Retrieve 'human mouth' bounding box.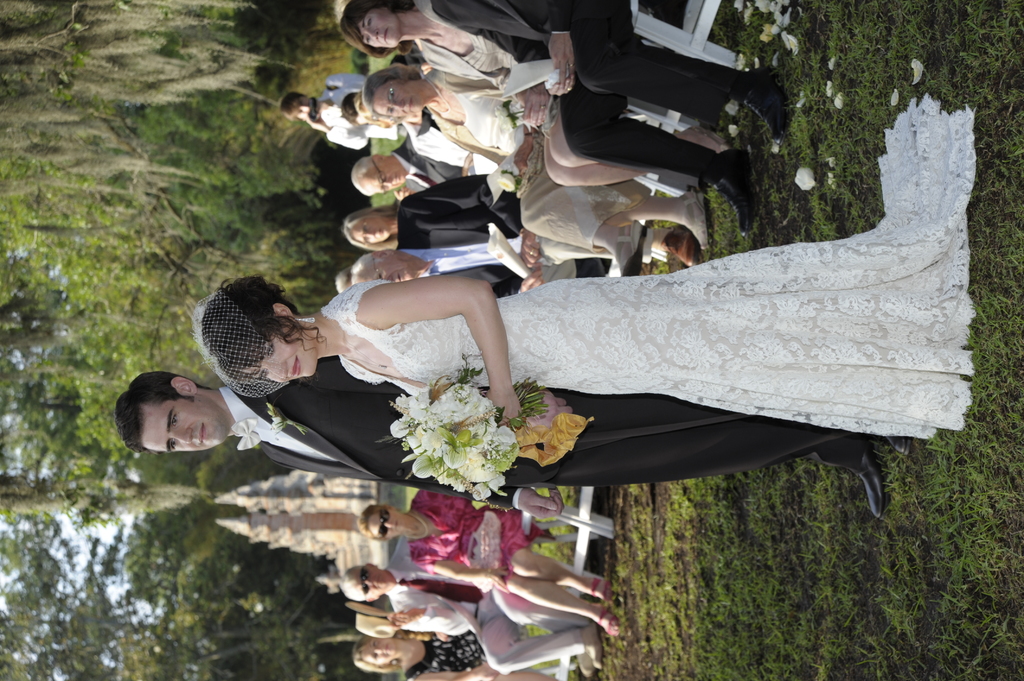
Bounding box: BBox(196, 420, 207, 446).
